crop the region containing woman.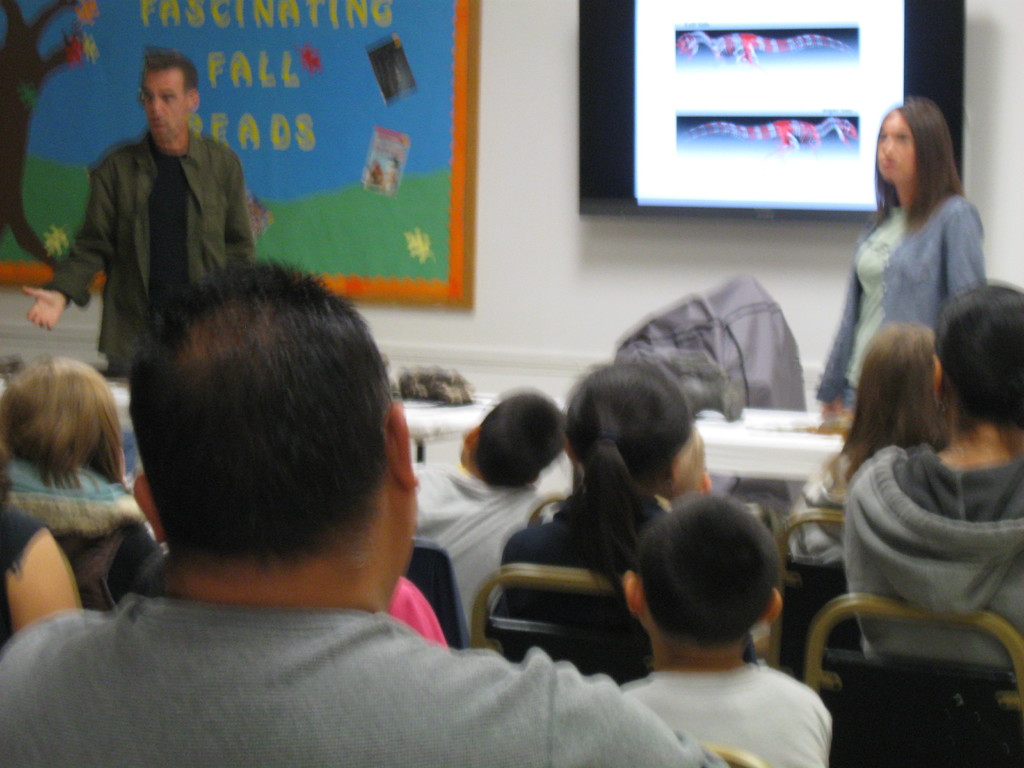
Crop region: <bbox>831, 107, 996, 415</bbox>.
